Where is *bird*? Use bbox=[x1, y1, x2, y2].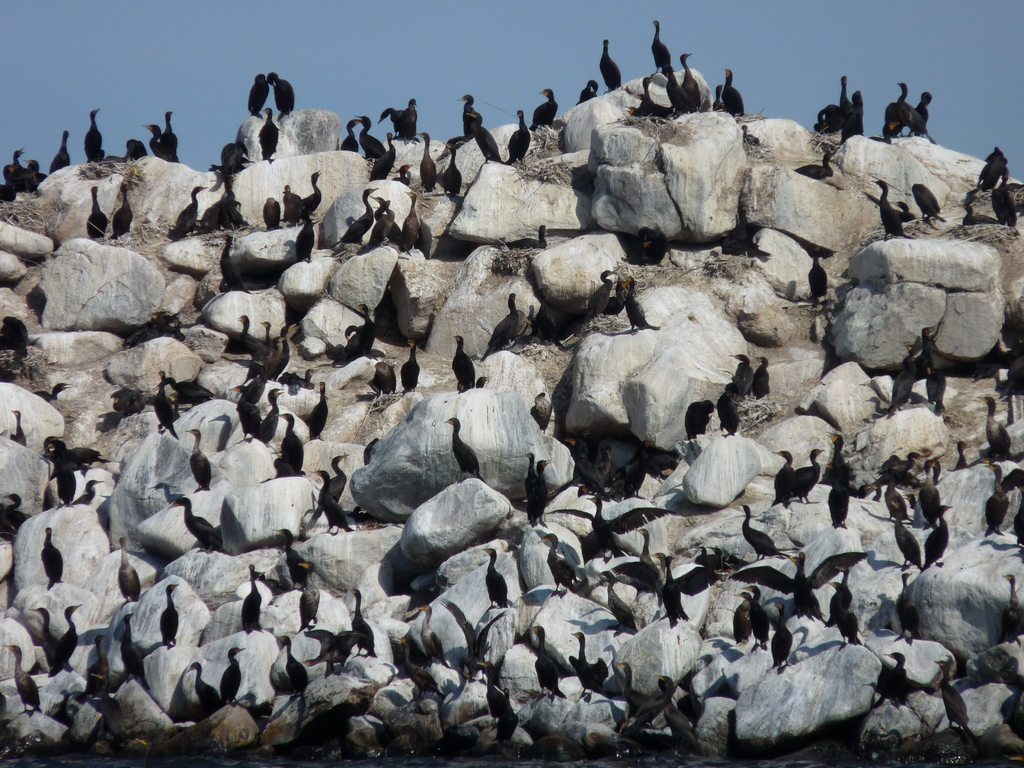
bbox=[768, 611, 800, 672].
